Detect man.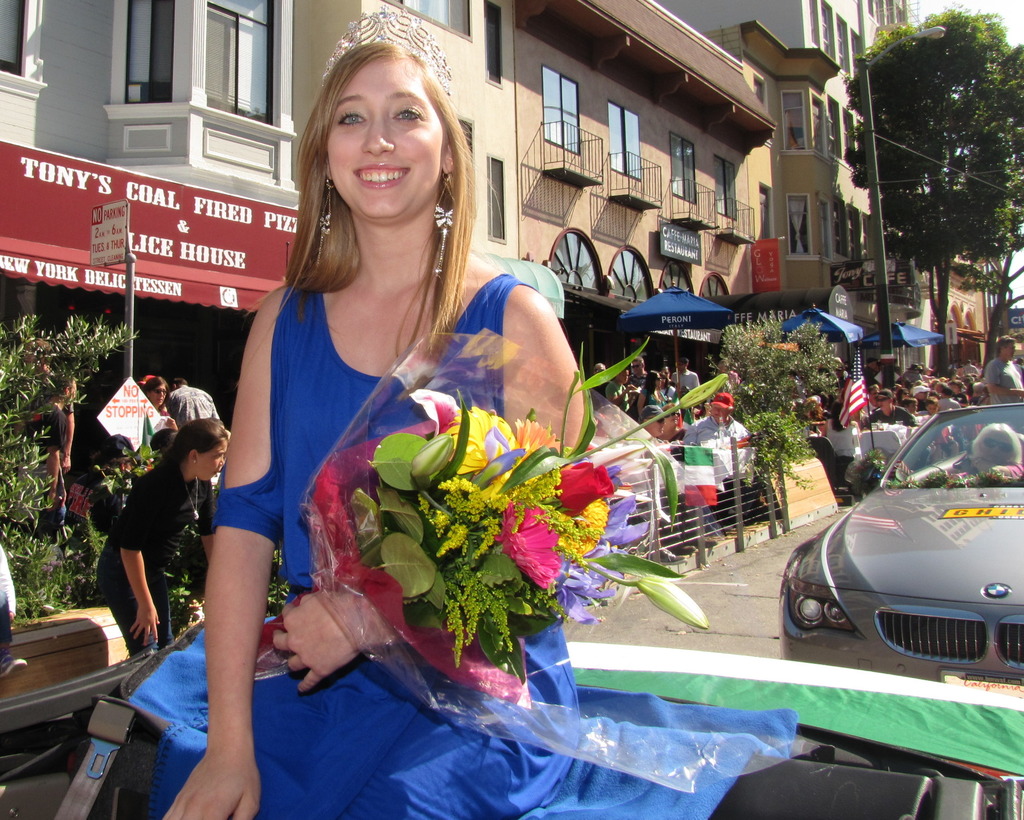
Detected at pyautogui.locateOnScreen(29, 371, 82, 533).
